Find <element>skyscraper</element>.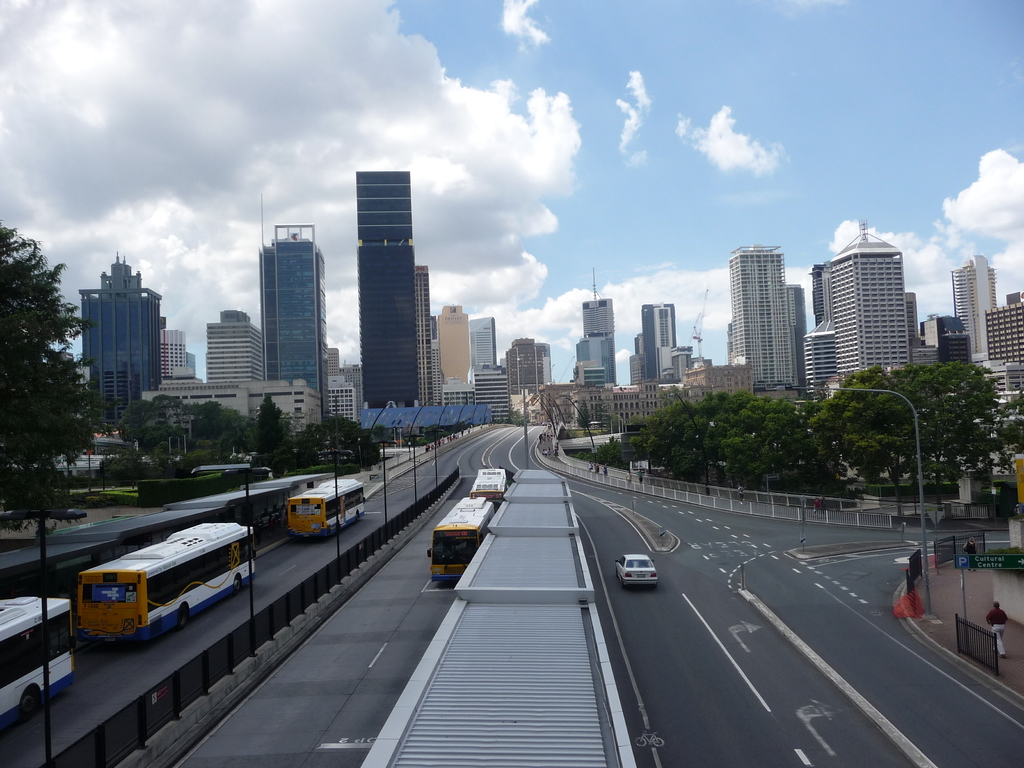
bbox=(577, 327, 619, 404).
